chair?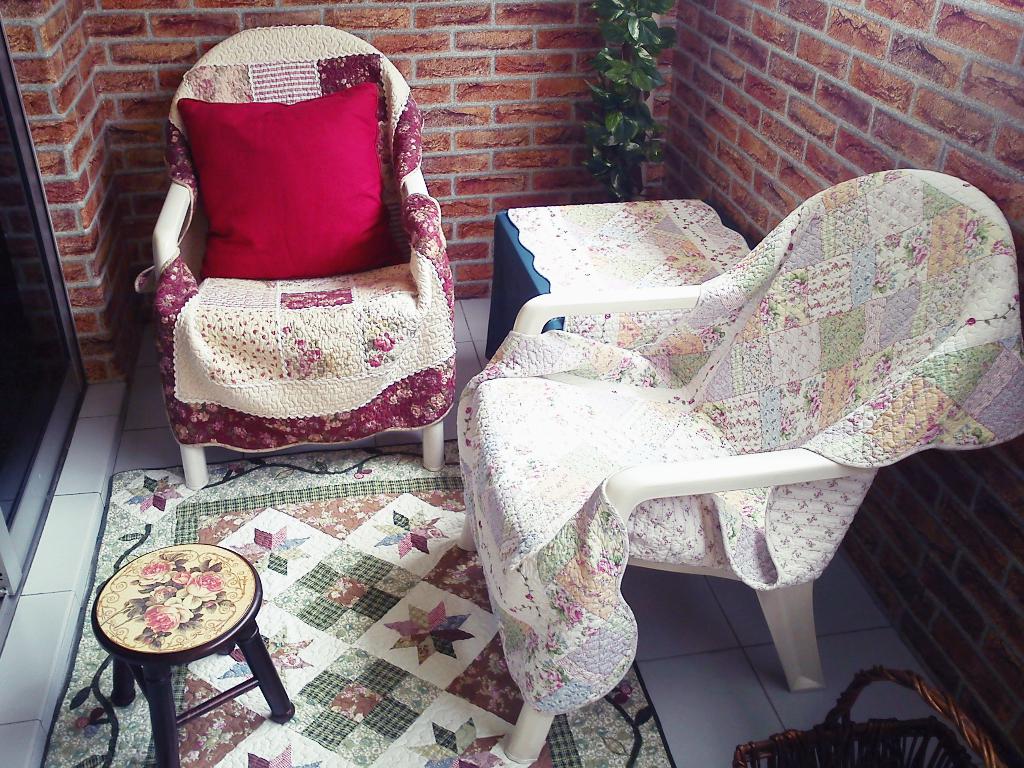
pyautogui.locateOnScreen(451, 145, 1023, 767)
